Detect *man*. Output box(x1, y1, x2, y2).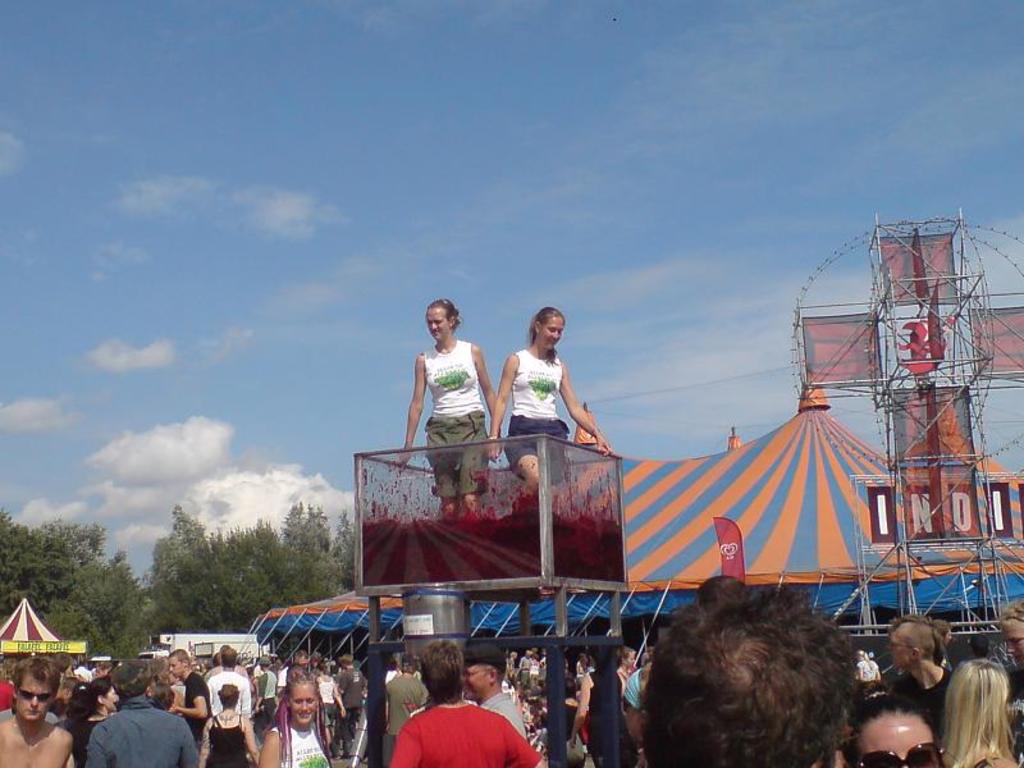
box(168, 649, 214, 767).
